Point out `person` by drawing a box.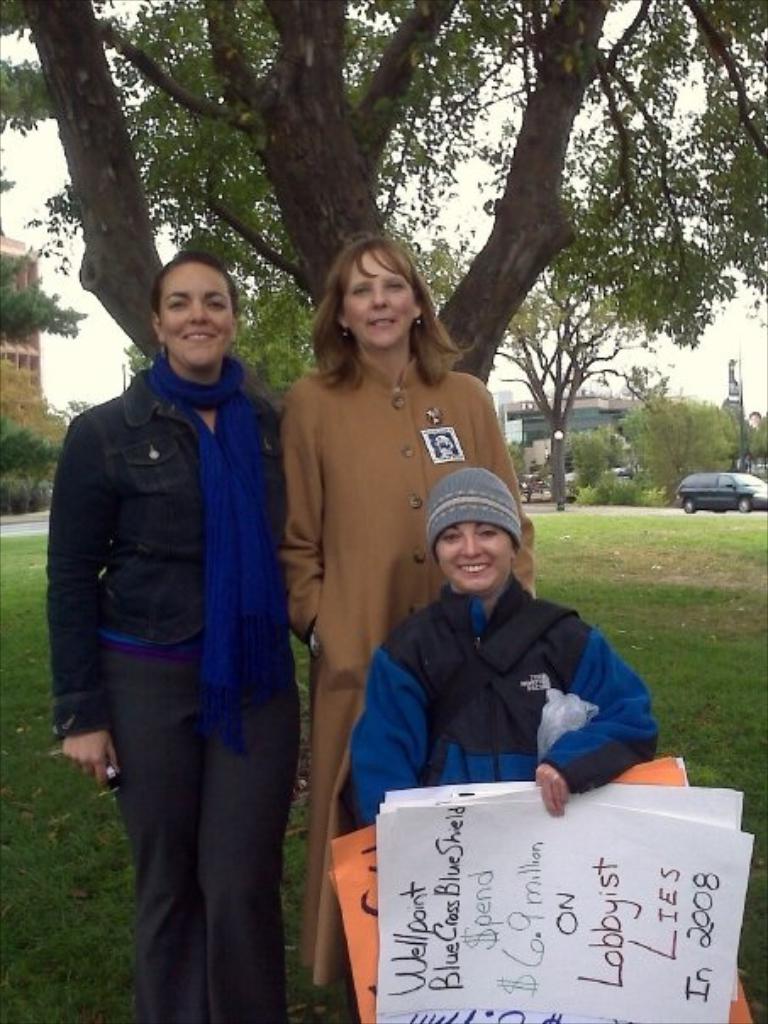
46:209:329:1005.
